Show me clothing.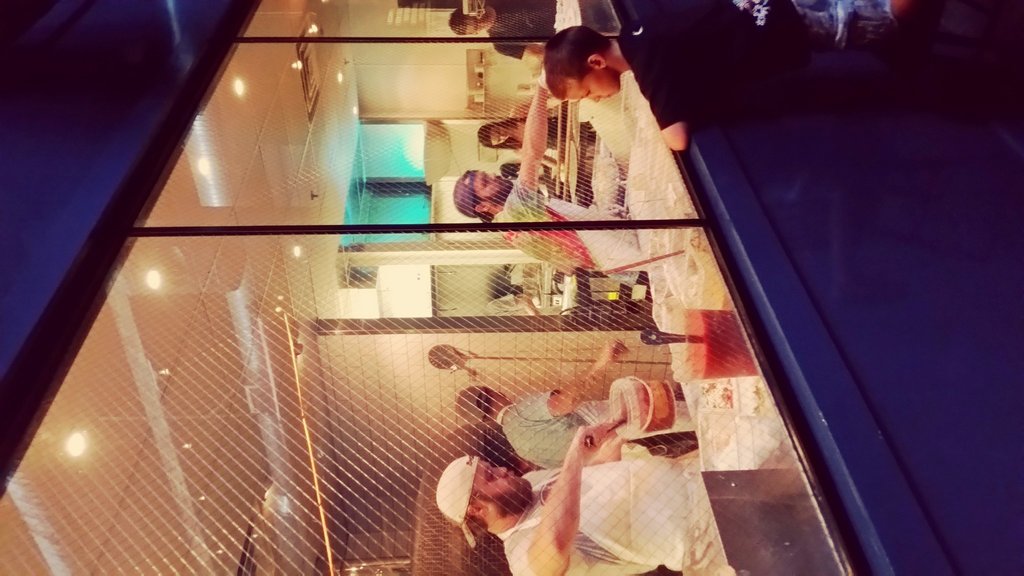
clothing is here: detection(514, 111, 600, 153).
